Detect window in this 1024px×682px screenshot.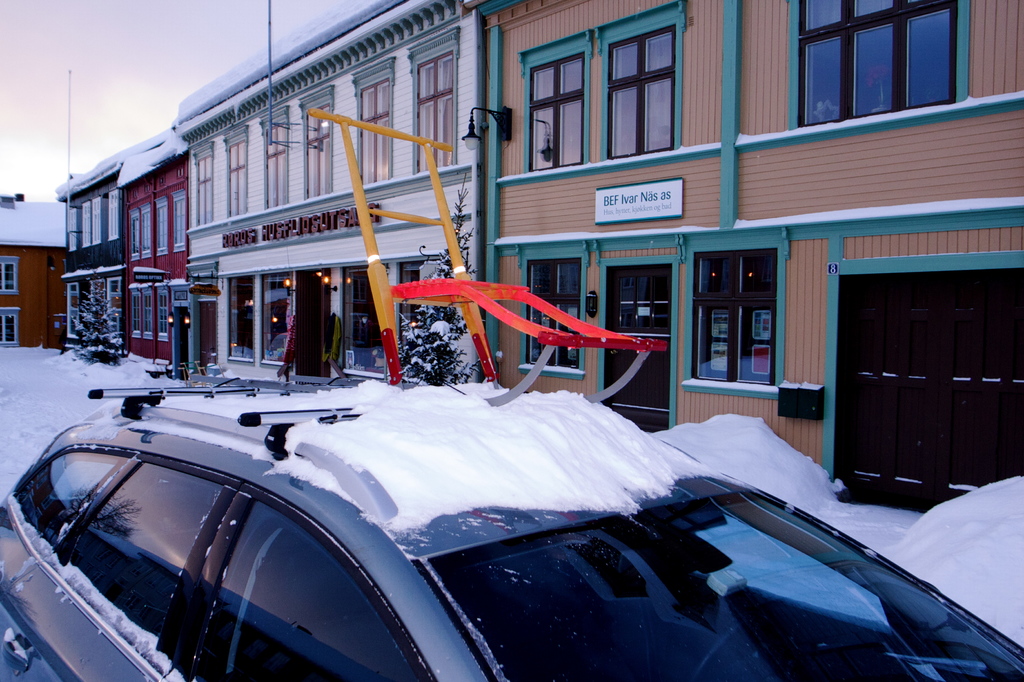
Detection: 0,257,17,290.
